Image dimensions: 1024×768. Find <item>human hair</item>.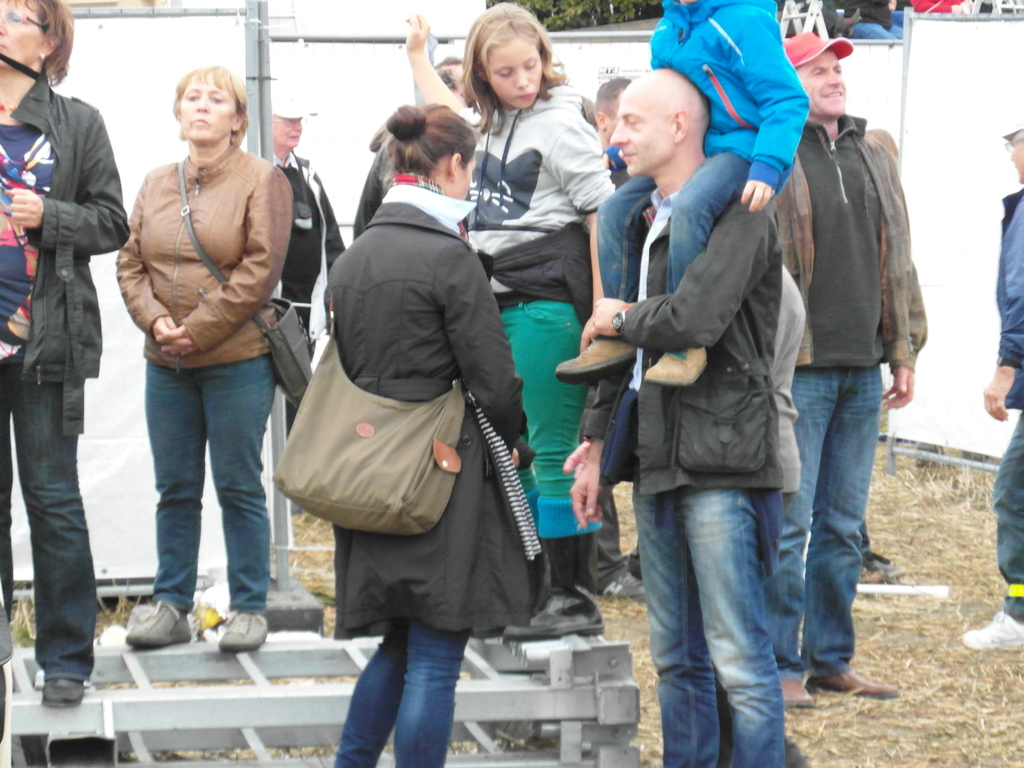
<box>164,58,248,130</box>.
